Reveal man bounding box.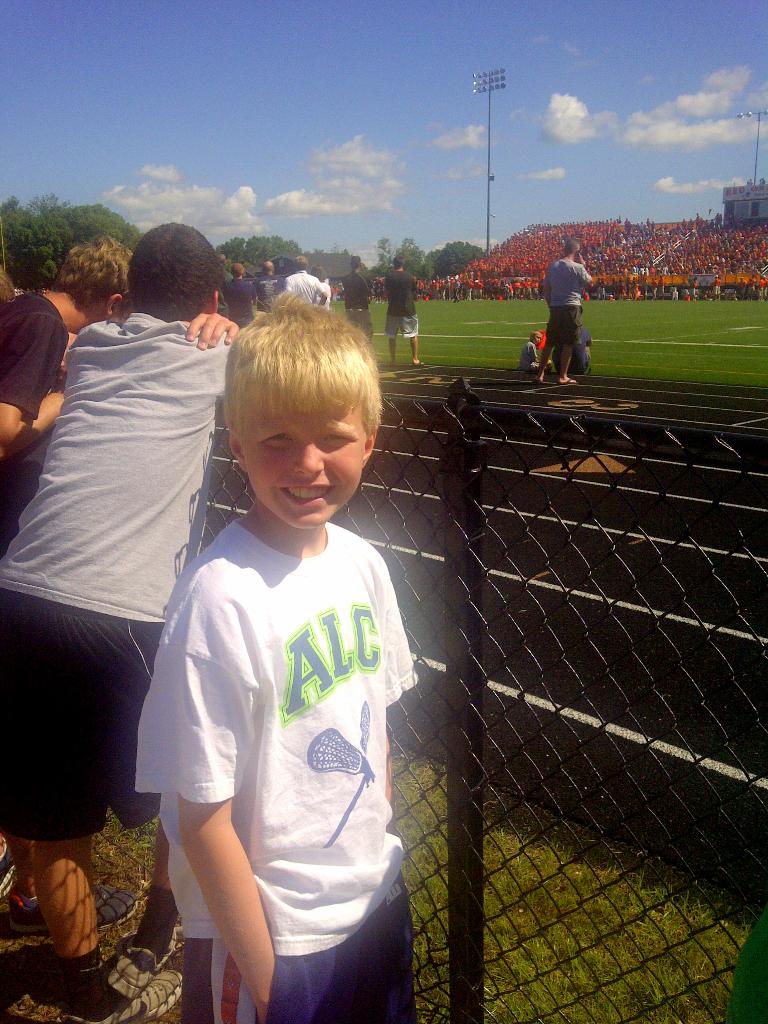
Revealed: {"x1": 256, "y1": 263, "x2": 284, "y2": 307}.
